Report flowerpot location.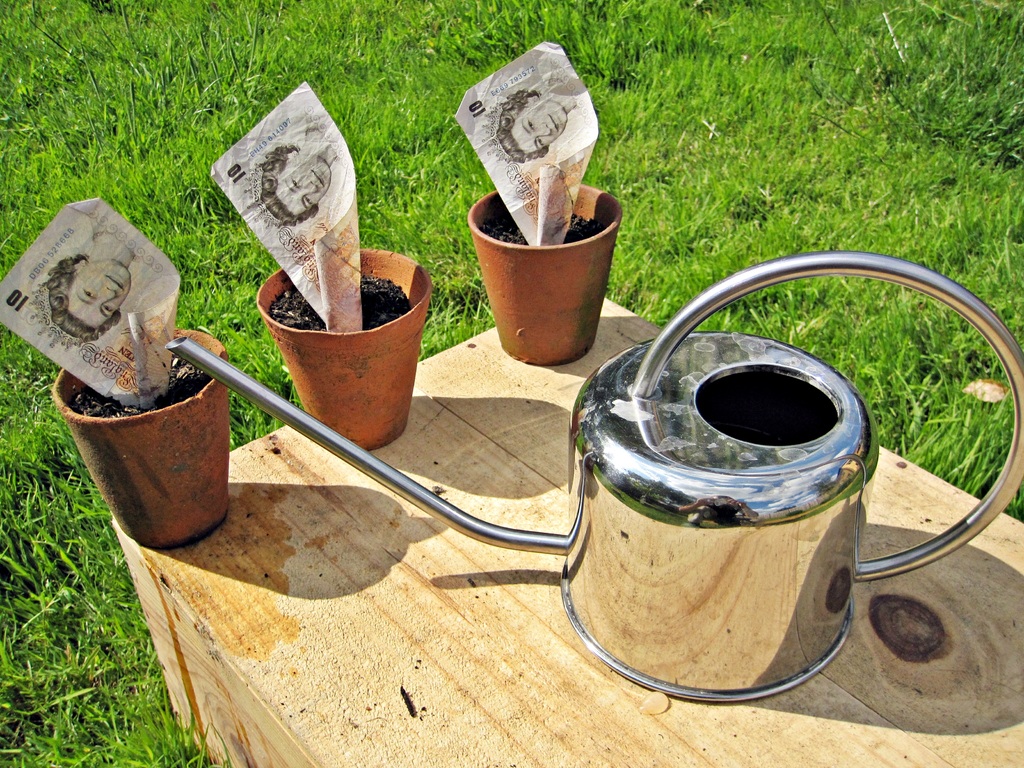
Report: bbox(44, 323, 236, 550).
